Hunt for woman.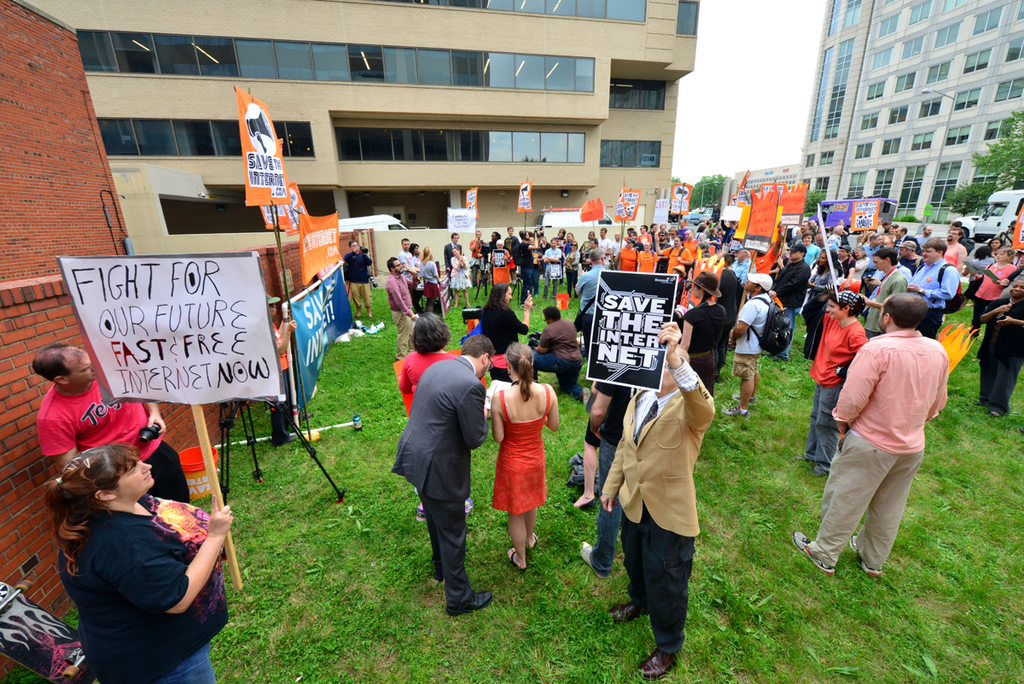
Hunted down at 471, 225, 491, 282.
